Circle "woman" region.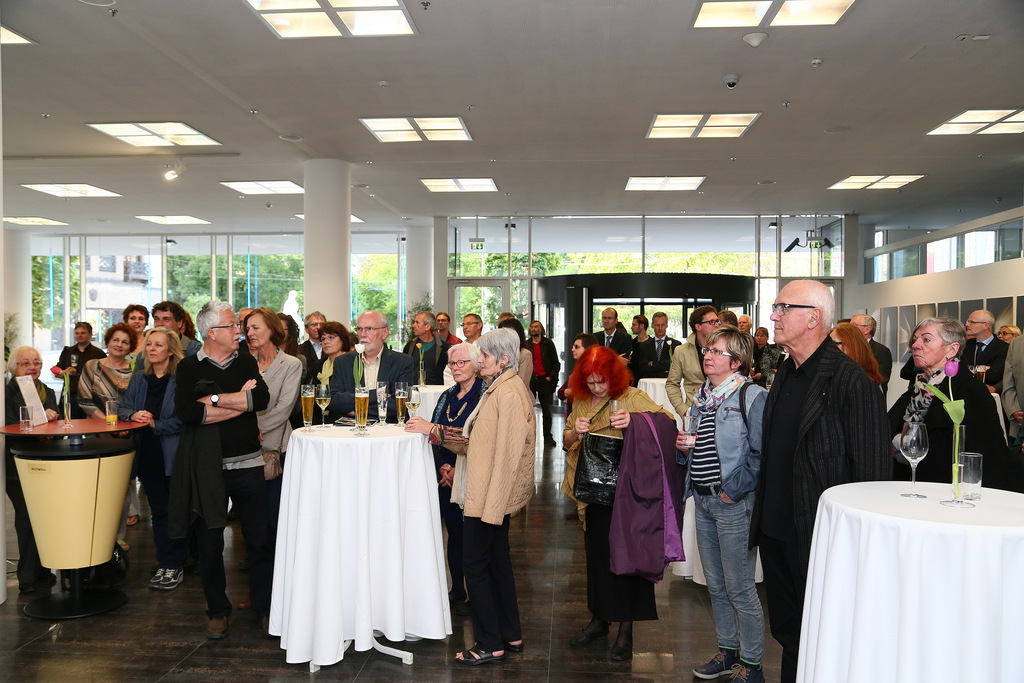
Region: {"left": 893, "top": 318, "right": 1016, "bottom": 488}.
